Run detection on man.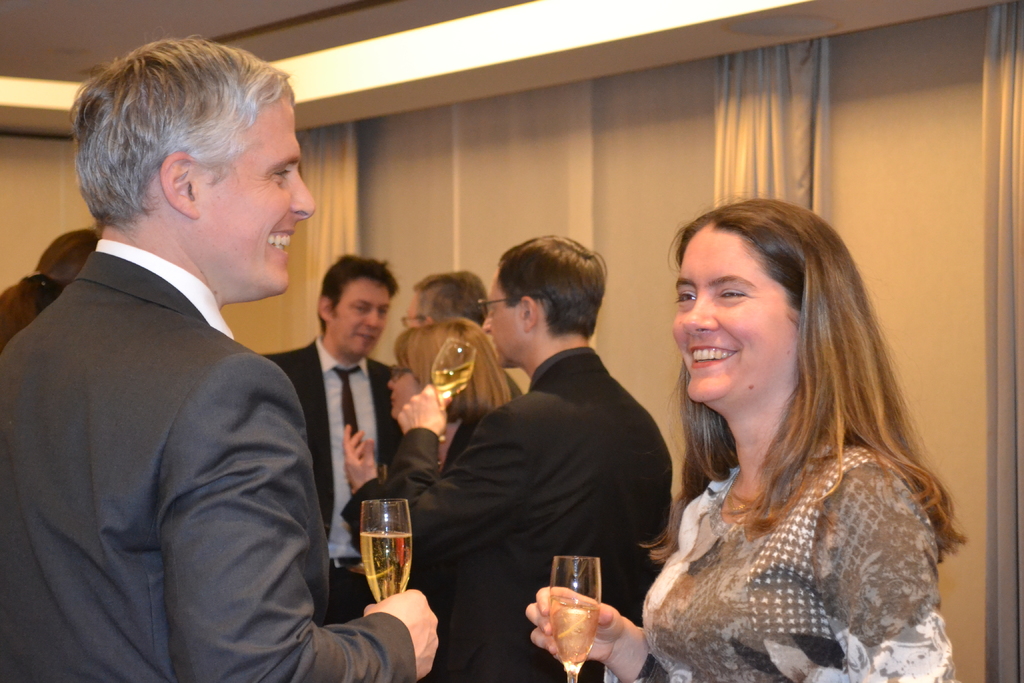
Result: (16,34,367,681).
